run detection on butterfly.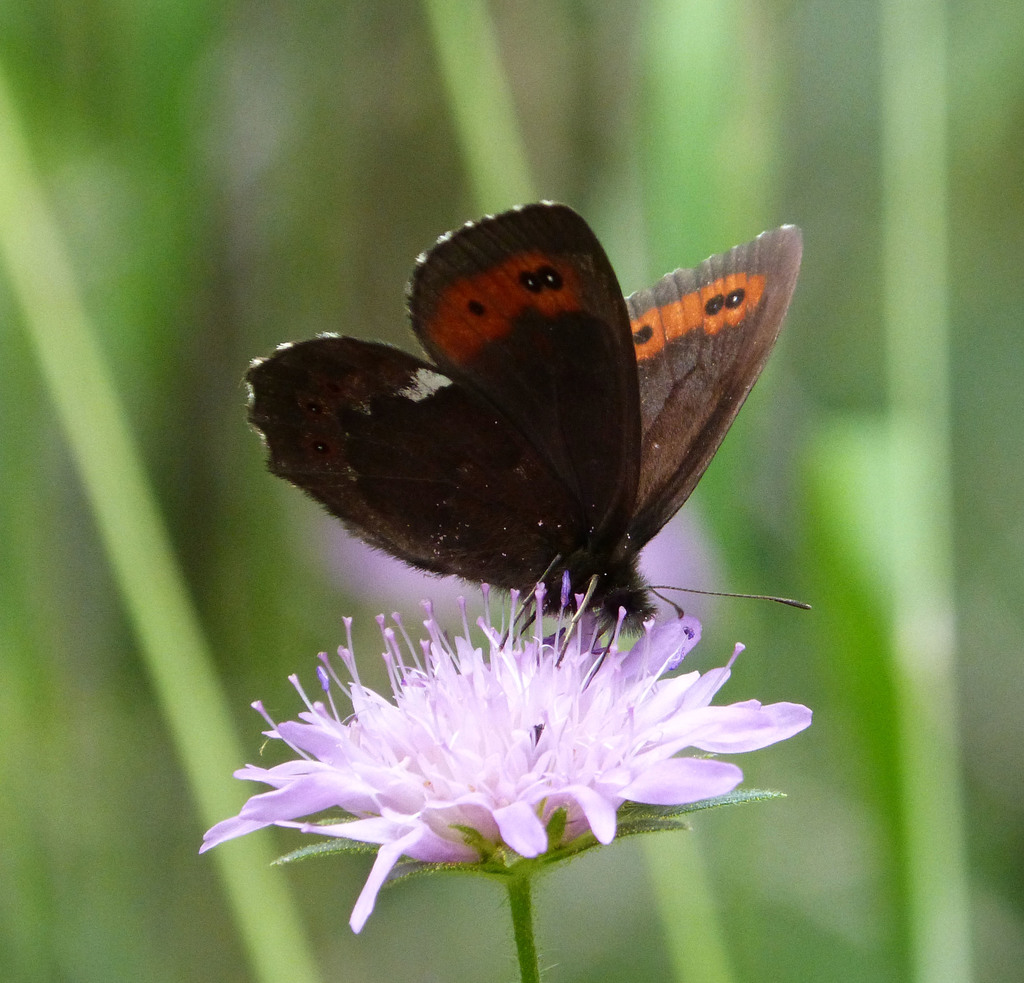
Result: Rect(226, 202, 842, 695).
